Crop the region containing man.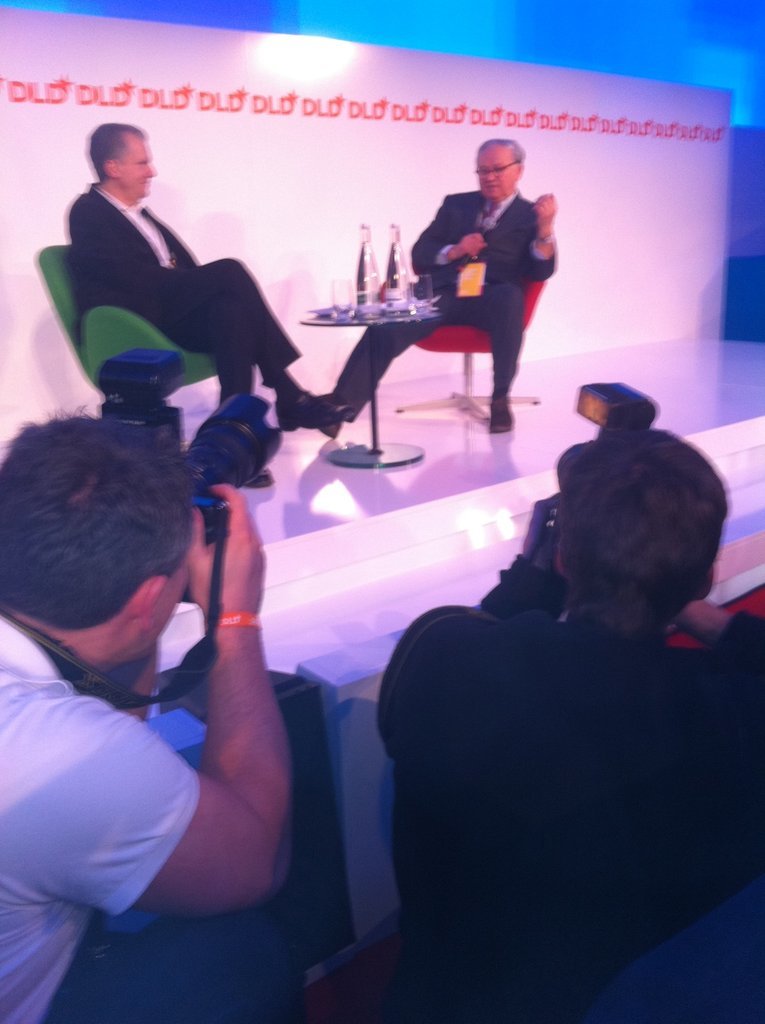
Crop region: [376, 430, 764, 1023].
